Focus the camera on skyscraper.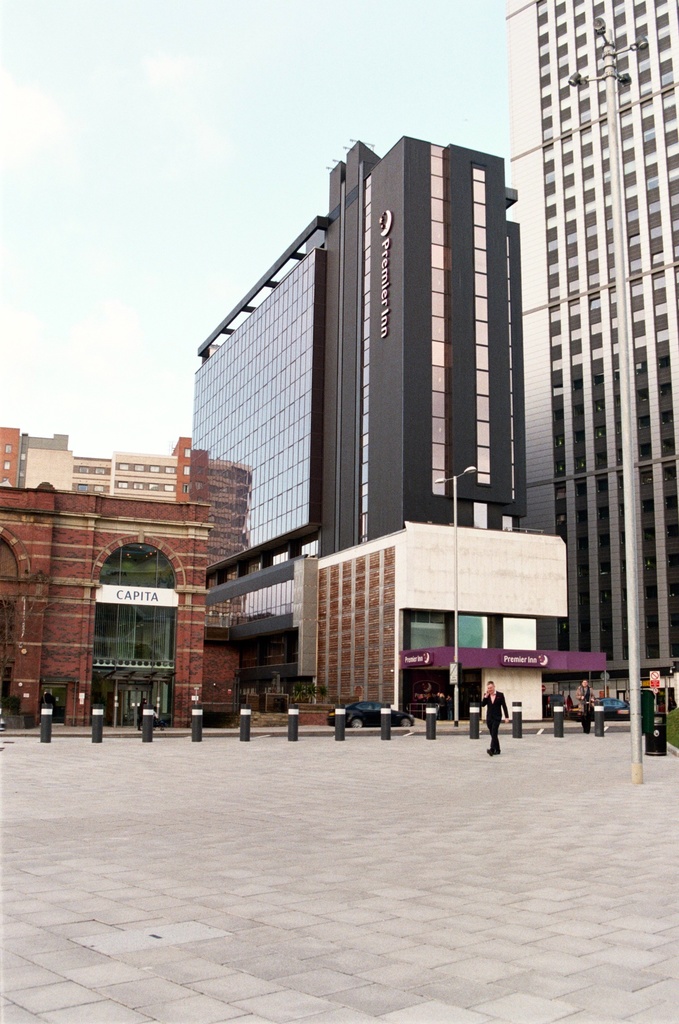
Focus region: <bbox>305, 132, 518, 540</bbox>.
